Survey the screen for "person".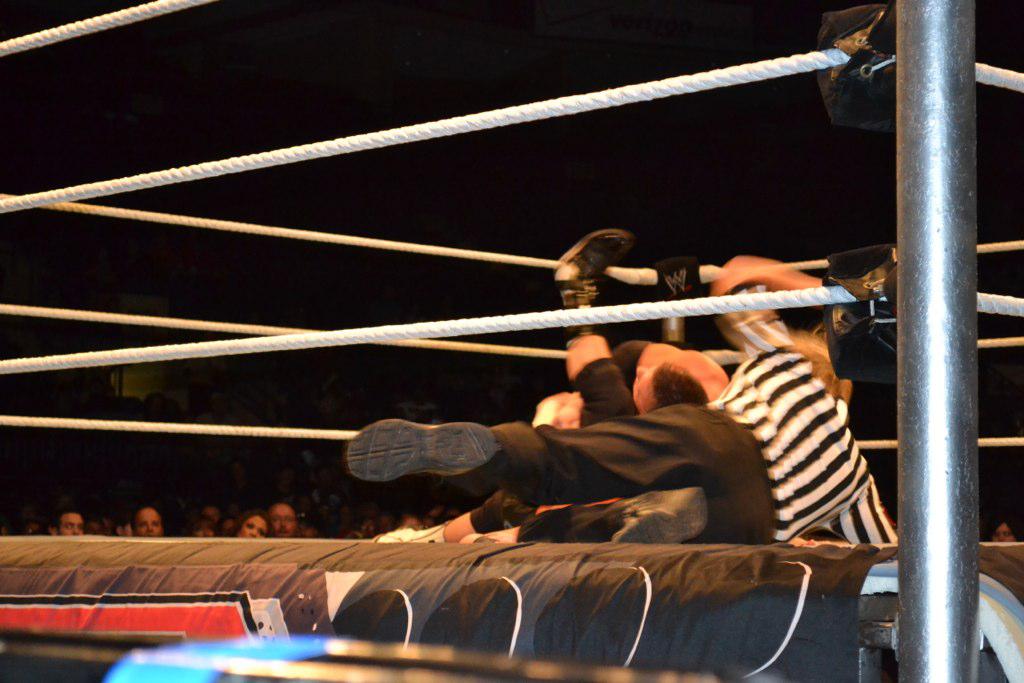
Survey found: 298 521 320 532.
